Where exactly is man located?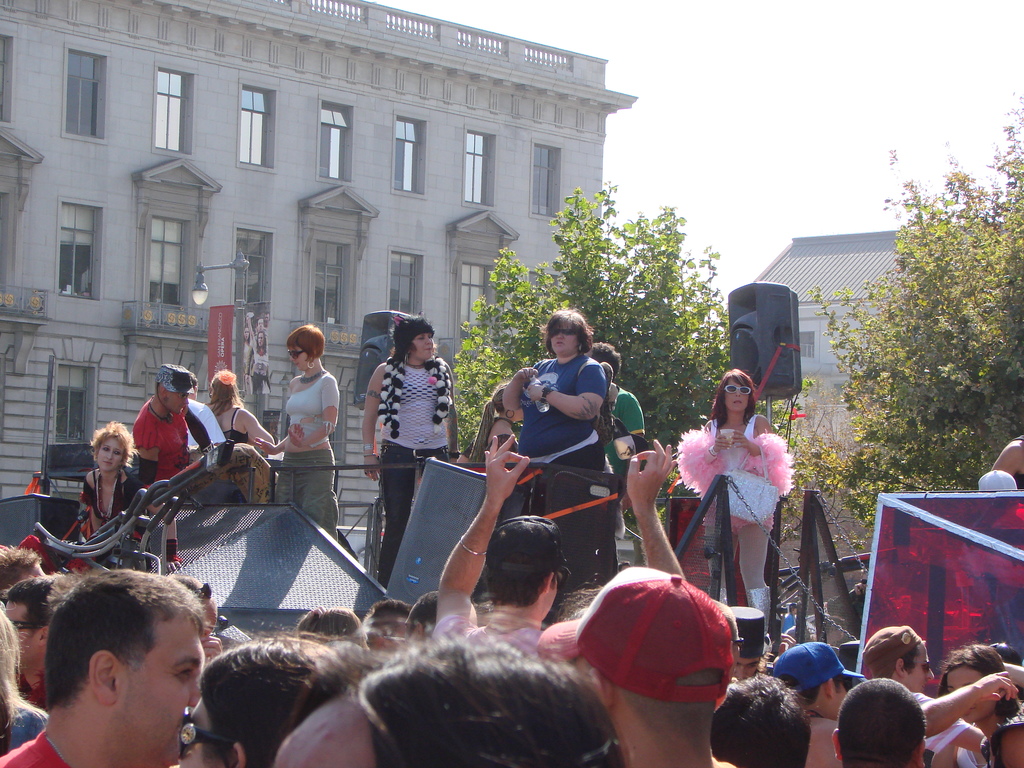
Its bounding box is <box>549,570,746,767</box>.
